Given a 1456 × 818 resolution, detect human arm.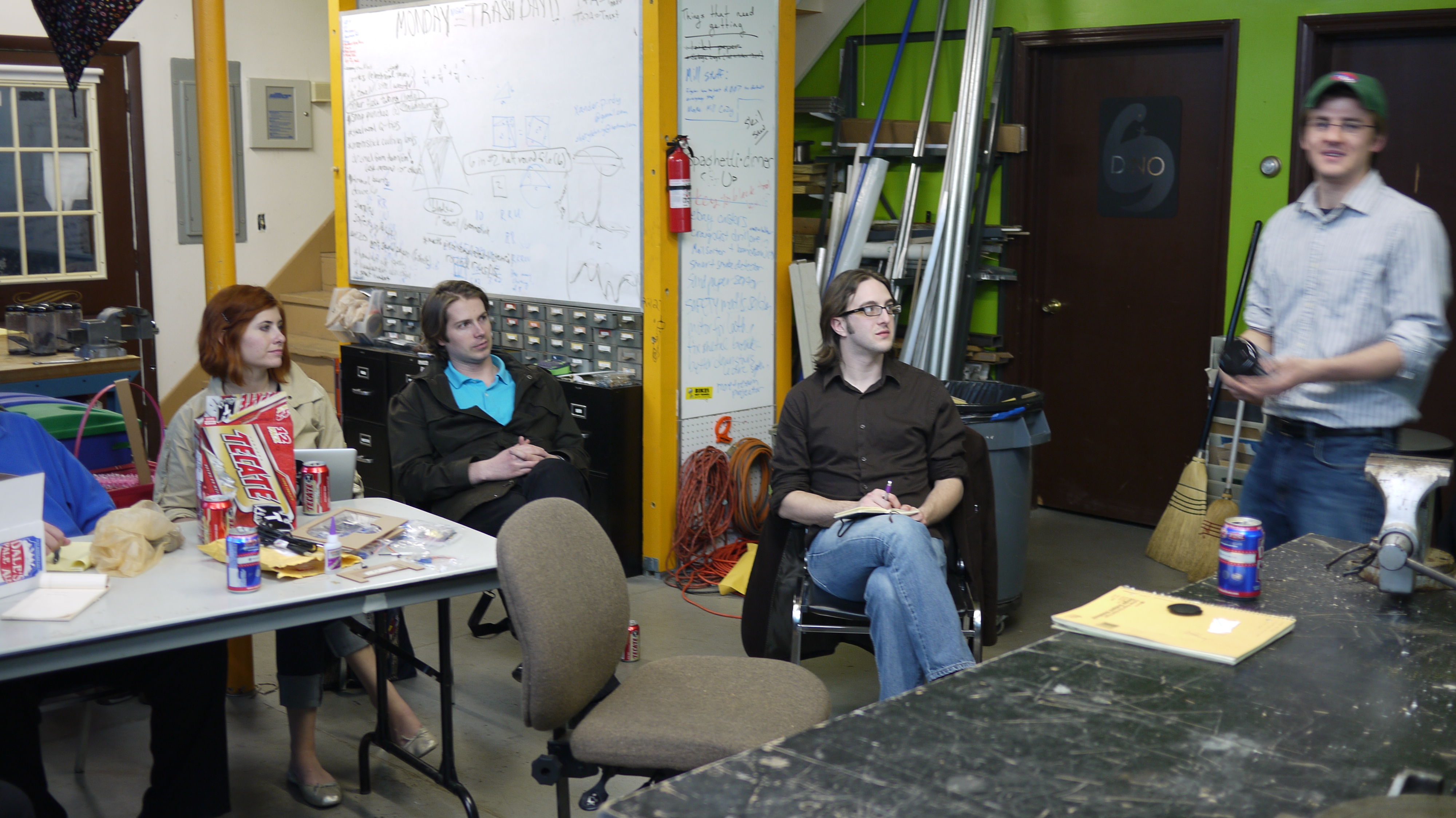
<region>140, 142, 197, 188</region>.
